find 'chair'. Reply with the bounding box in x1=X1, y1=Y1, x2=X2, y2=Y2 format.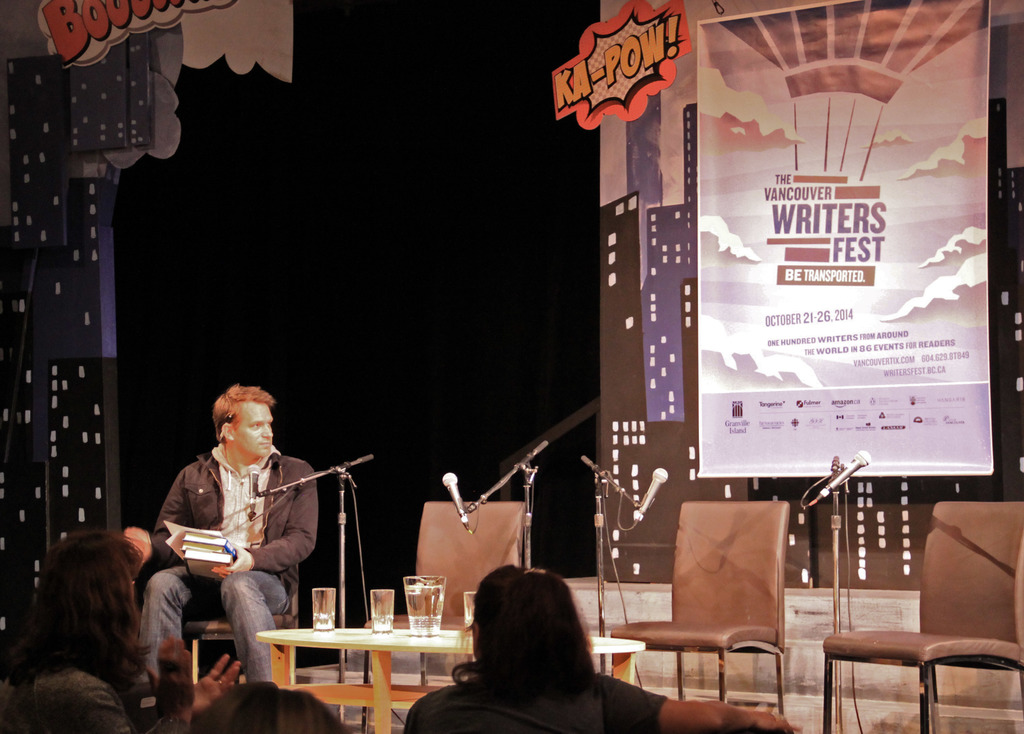
x1=610, y1=492, x2=792, y2=713.
